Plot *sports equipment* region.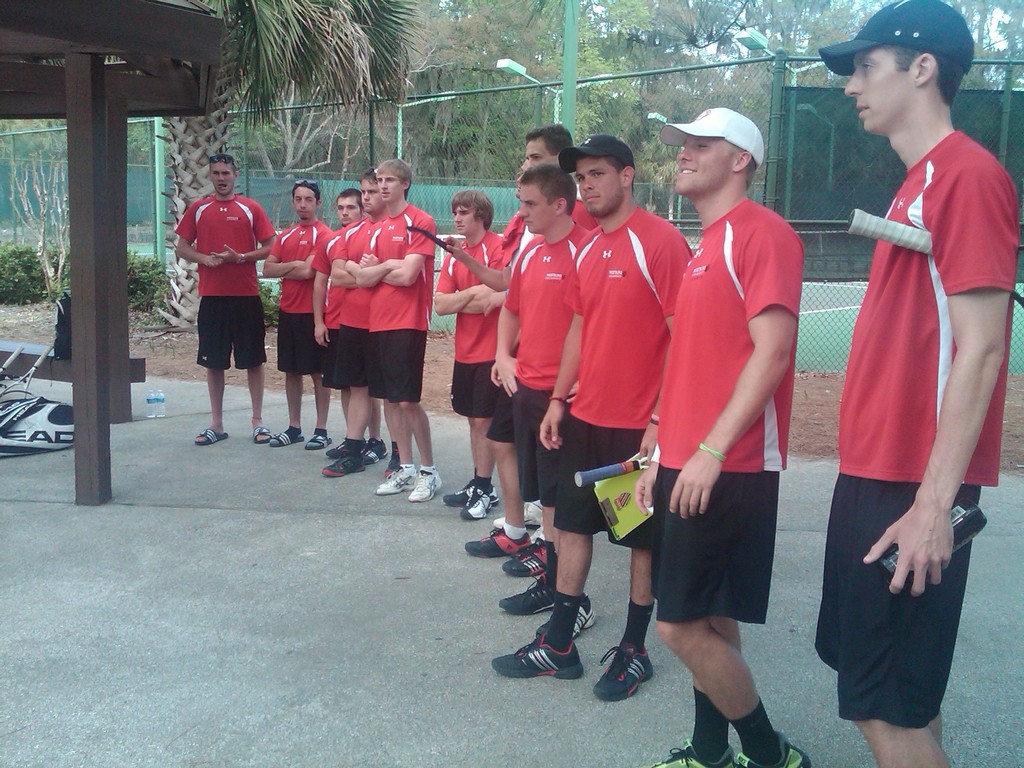
Plotted at (0, 344, 57, 401).
